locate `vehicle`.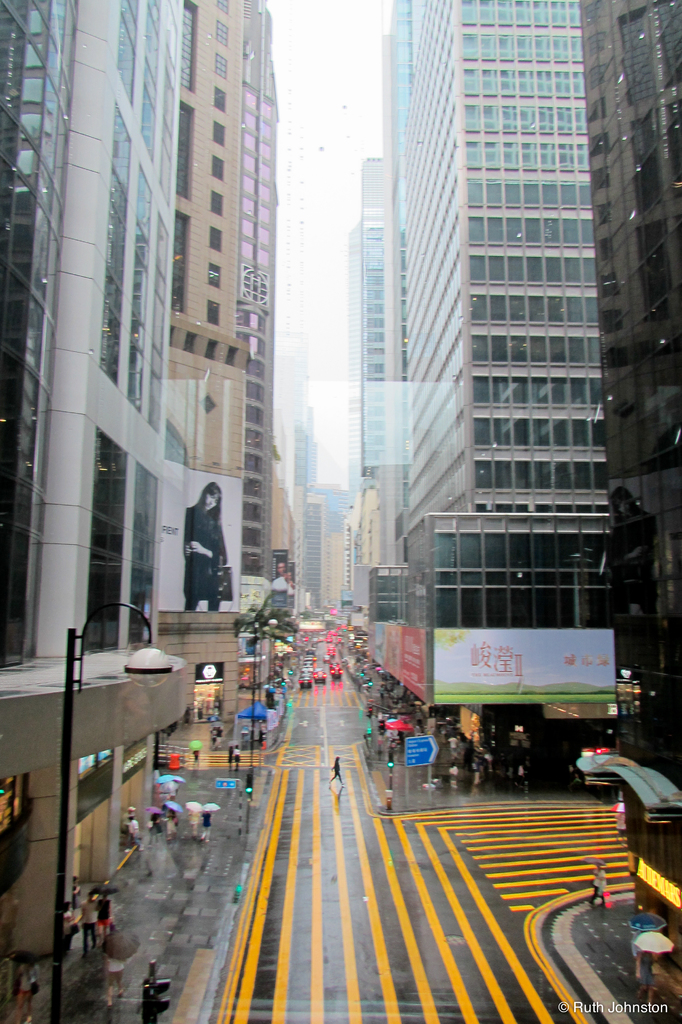
Bounding box: <bbox>301, 675, 313, 689</bbox>.
